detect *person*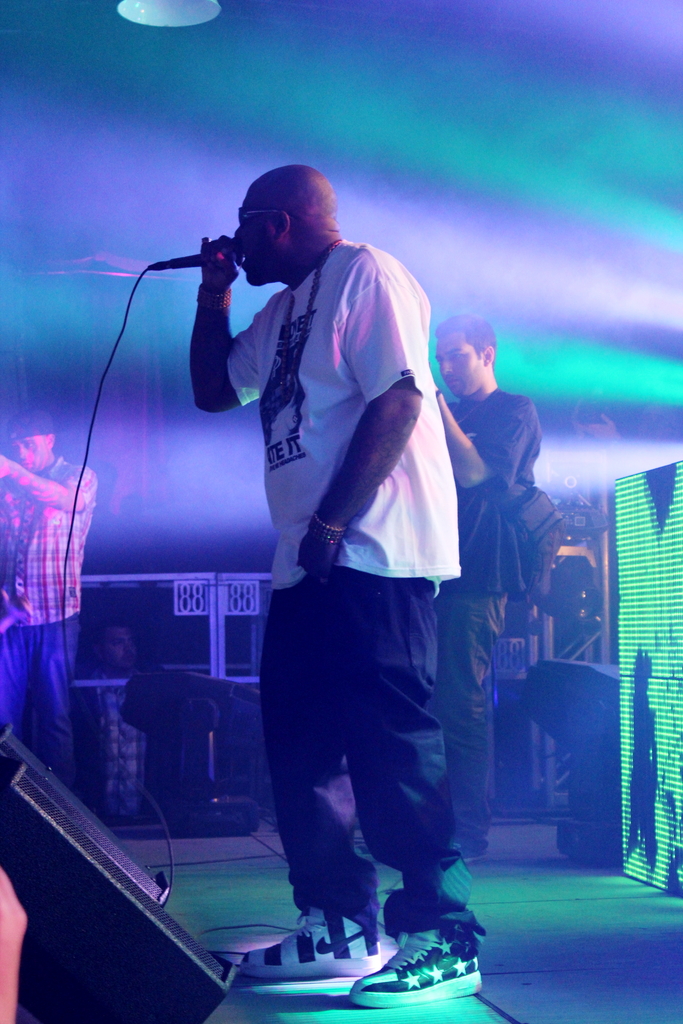
438, 316, 545, 870
